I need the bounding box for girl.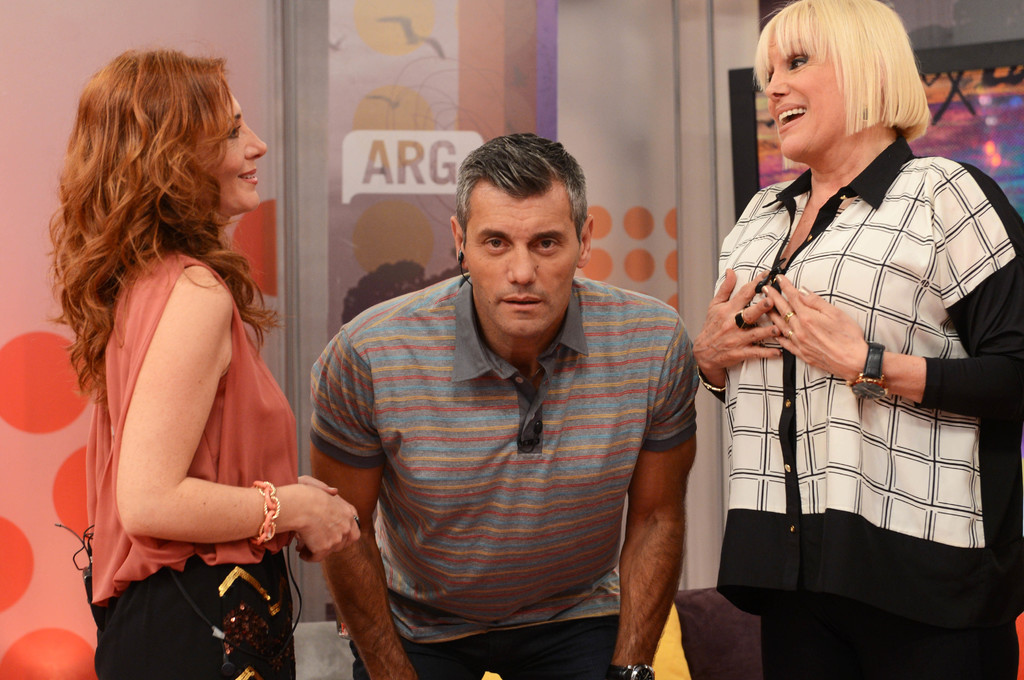
Here it is: 698:0:1020:679.
